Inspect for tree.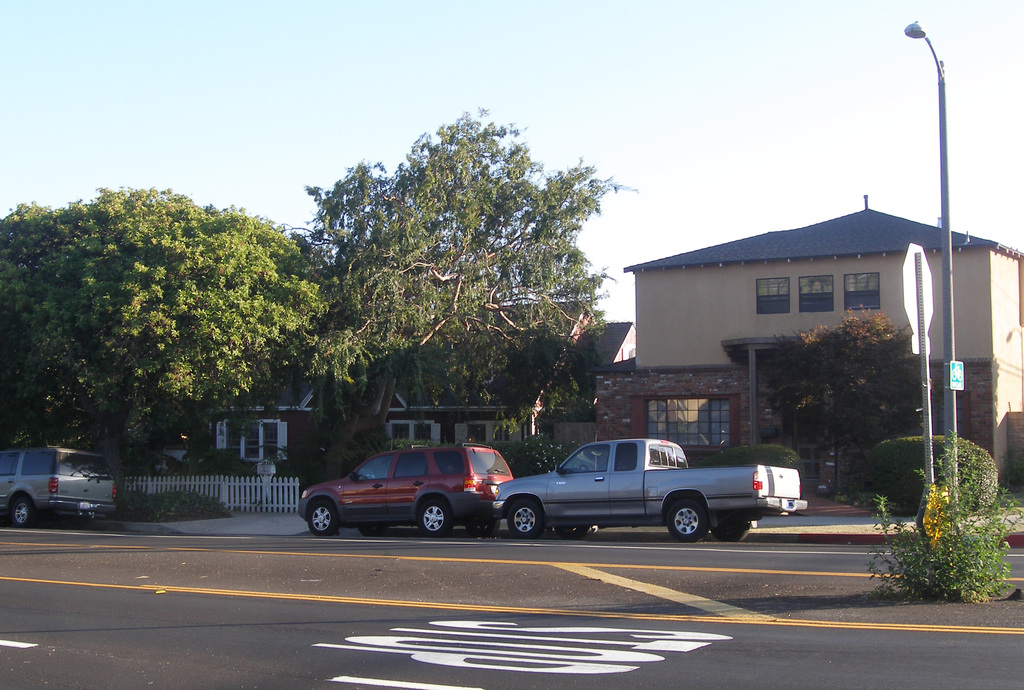
Inspection: bbox=(0, 158, 350, 533).
